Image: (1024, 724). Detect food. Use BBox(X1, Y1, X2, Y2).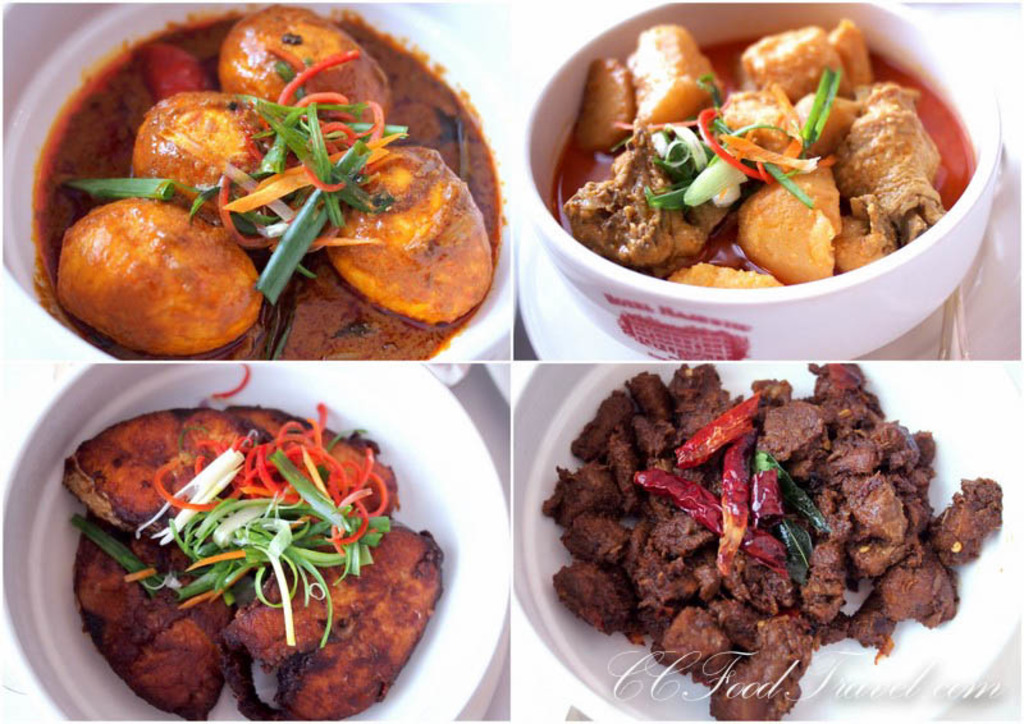
BBox(548, 362, 1011, 721).
